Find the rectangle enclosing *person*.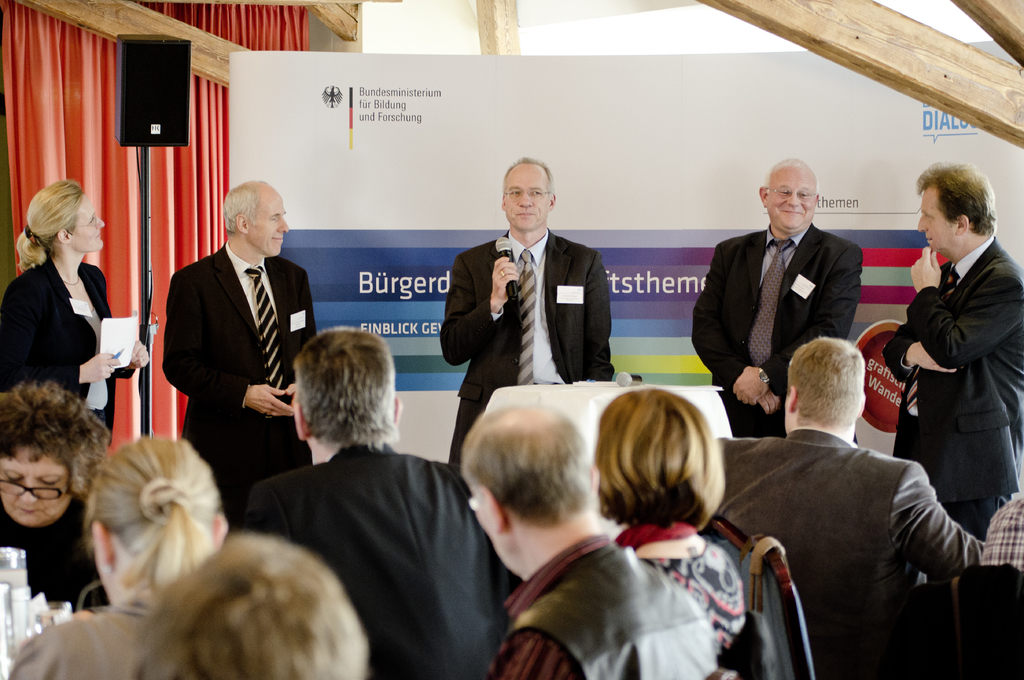
detection(591, 387, 749, 650).
